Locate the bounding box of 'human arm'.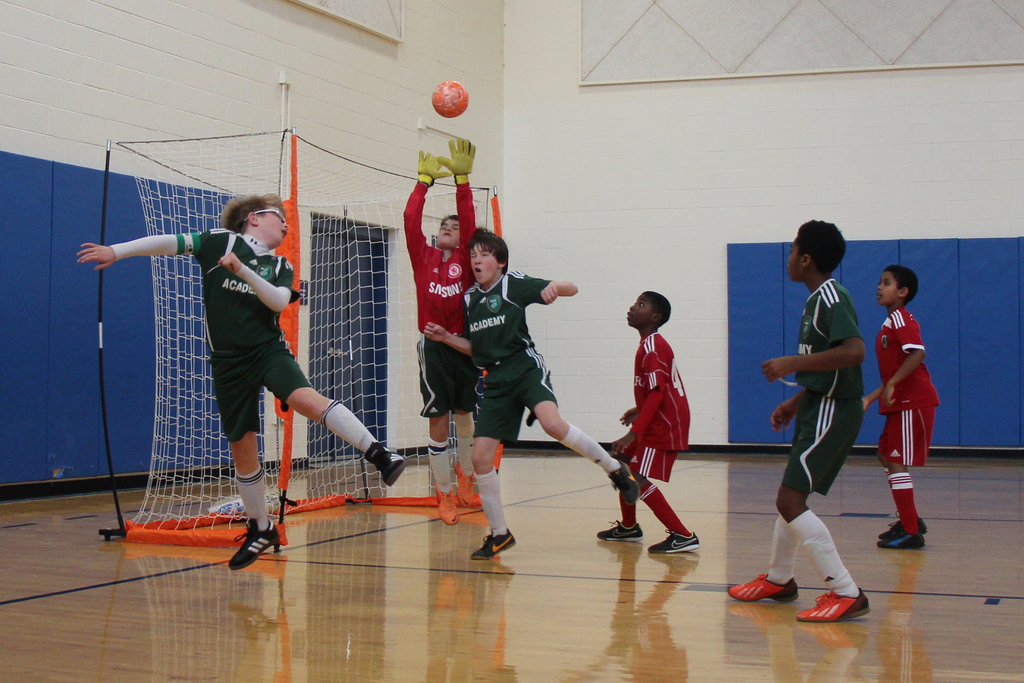
Bounding box: <region>771, 378, 815, 434</region>.
